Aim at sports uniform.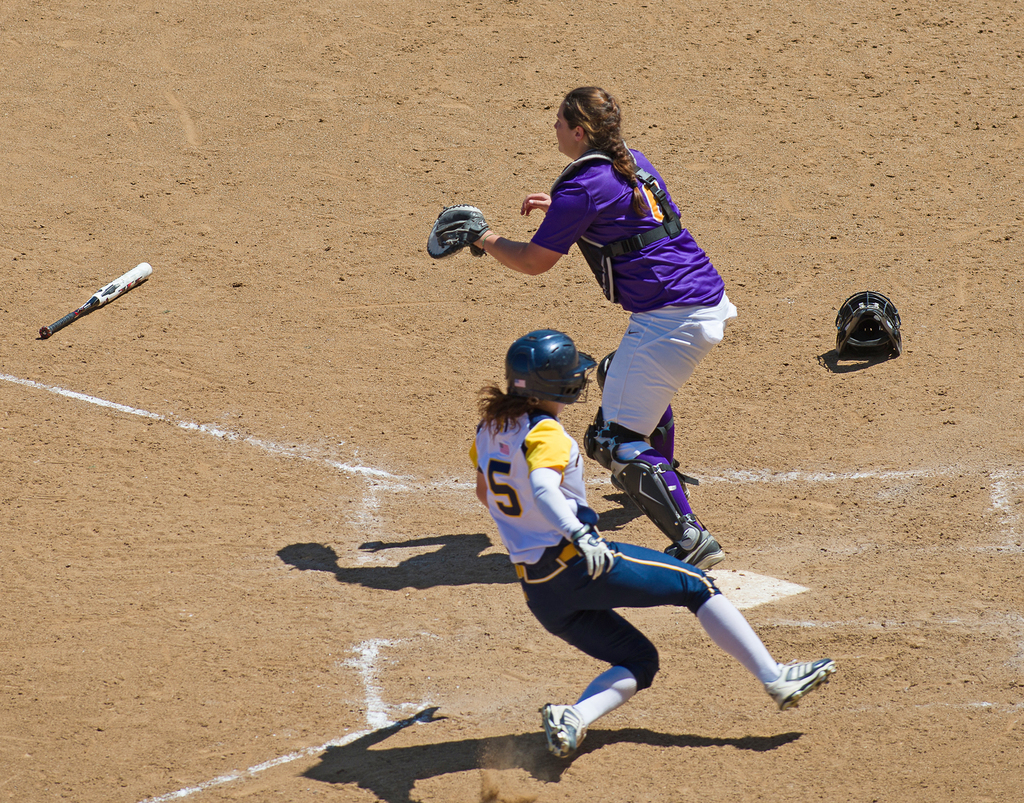
Aimed at x1=520 y1=128 x2=742 y2=569.
